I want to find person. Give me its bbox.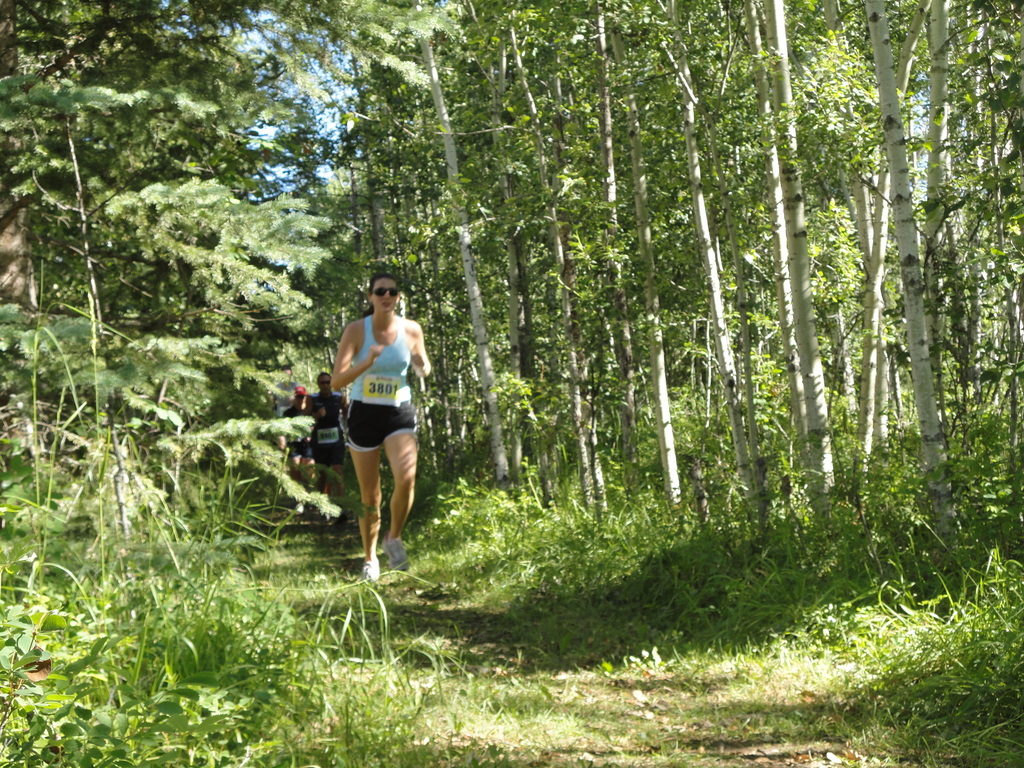
l=307, t=372, r=353, b=495.
